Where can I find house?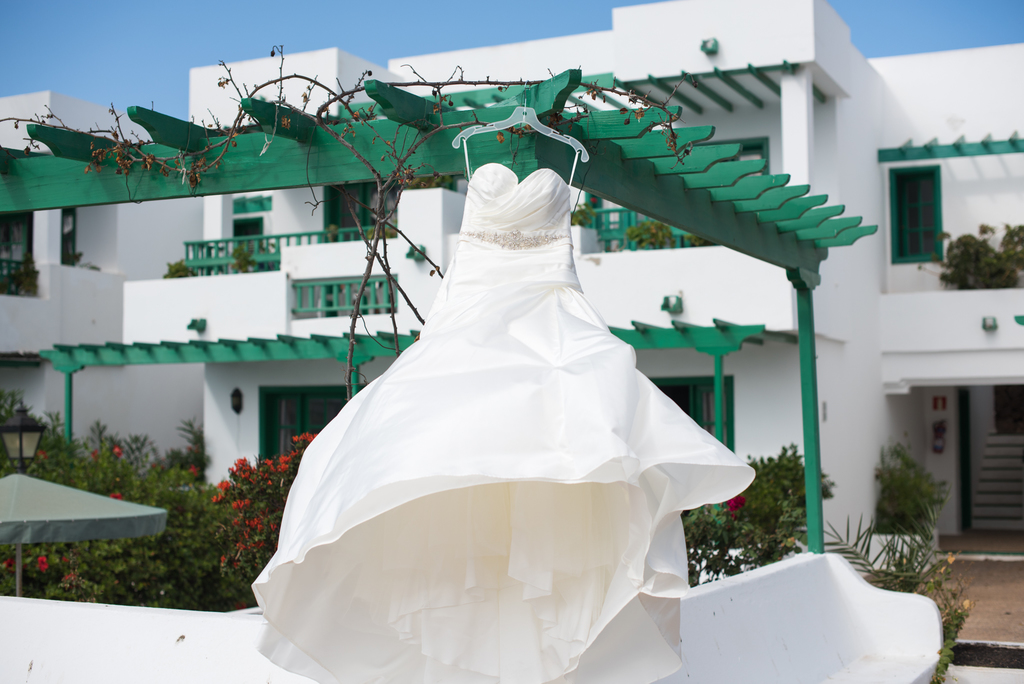
You can find it at x1=877 y1=40 x2=1015 y2=544.
